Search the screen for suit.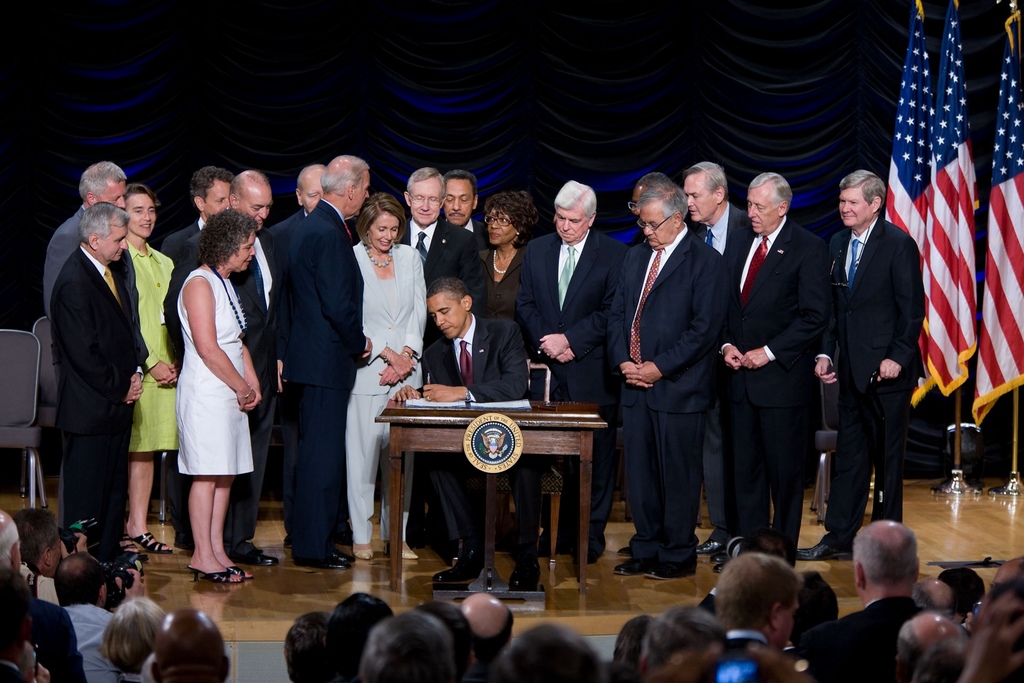
Found at box=[422, 317, 540, 548].
